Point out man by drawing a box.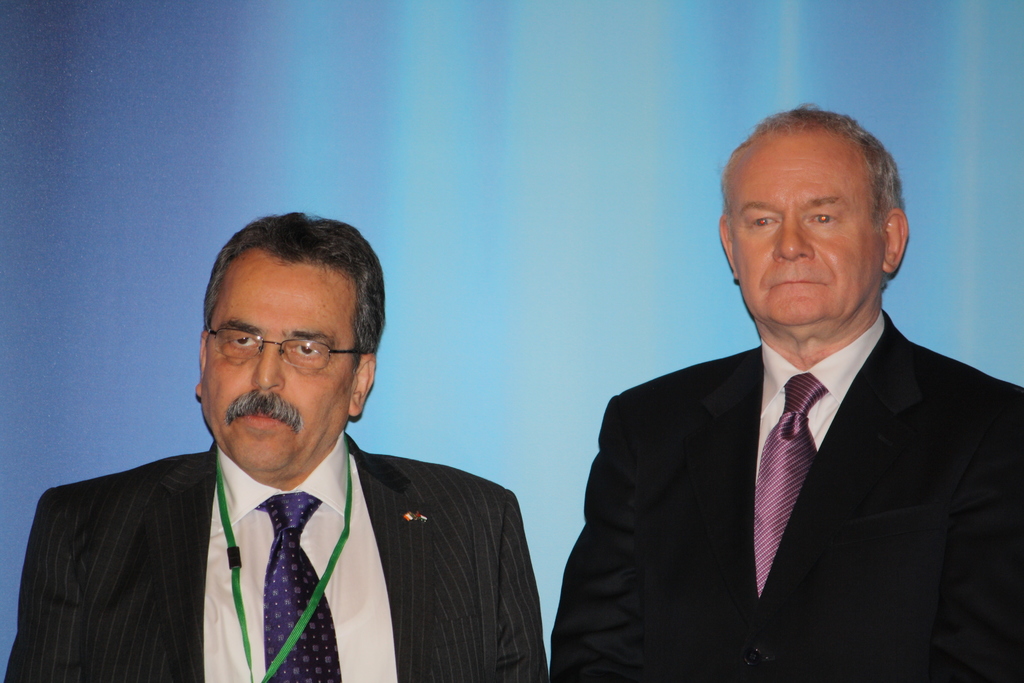
546 107 1022 682.
